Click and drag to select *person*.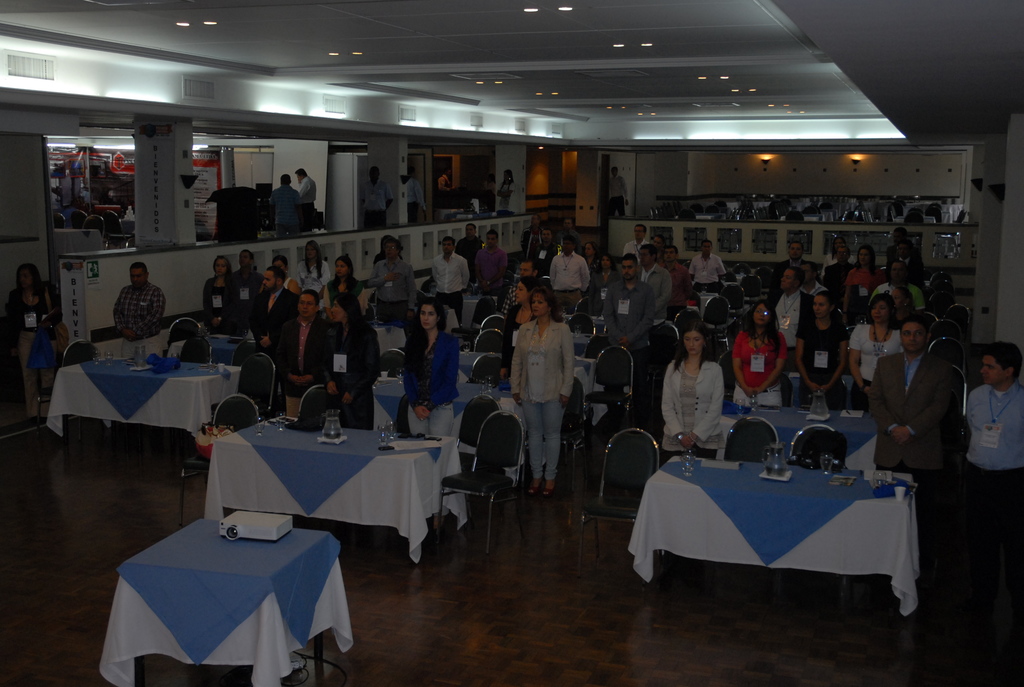
Selection: (605, 165, 630, 212).
